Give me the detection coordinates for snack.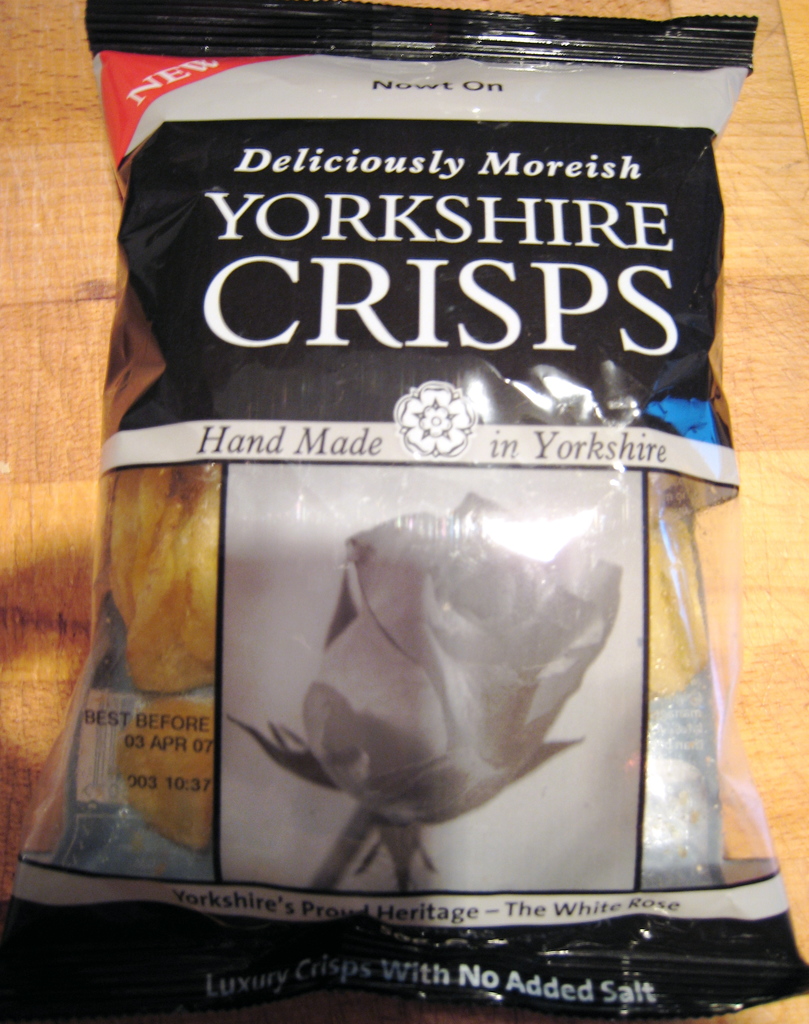
x1=61, y1=67, x2=761, y2=948.
